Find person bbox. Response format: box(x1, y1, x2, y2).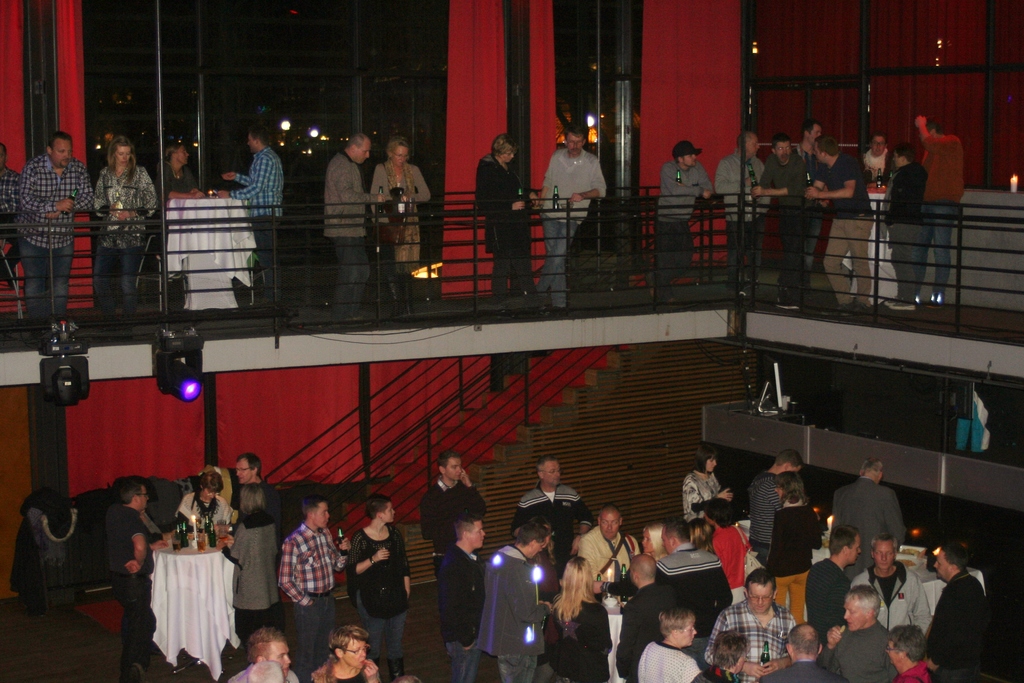
box(660, 136, 716, 294).
